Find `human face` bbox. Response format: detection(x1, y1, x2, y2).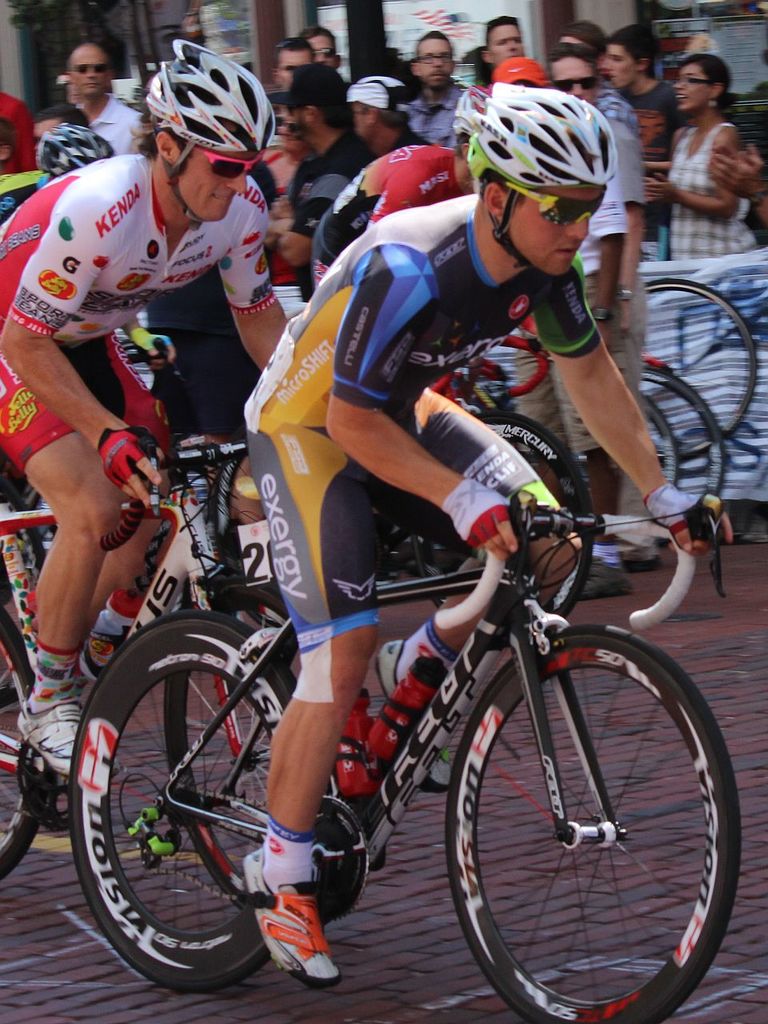
detection(422, 42, 453, 86).
